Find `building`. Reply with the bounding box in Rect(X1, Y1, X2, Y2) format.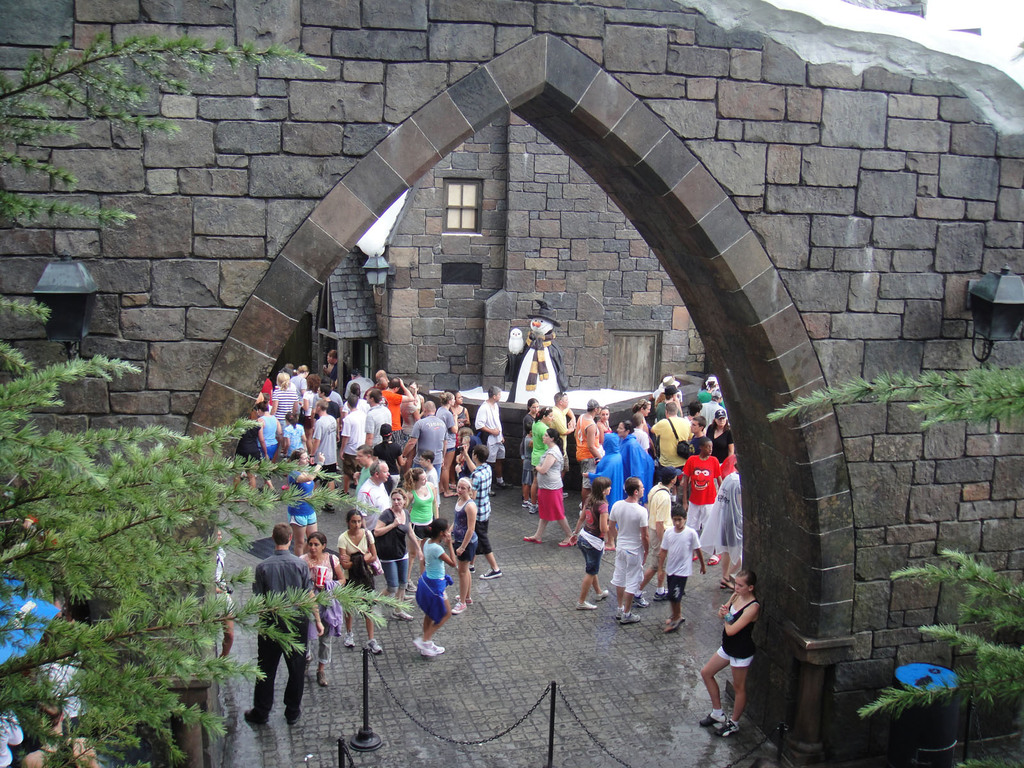
Rect(0, 4, 1022, 767).
